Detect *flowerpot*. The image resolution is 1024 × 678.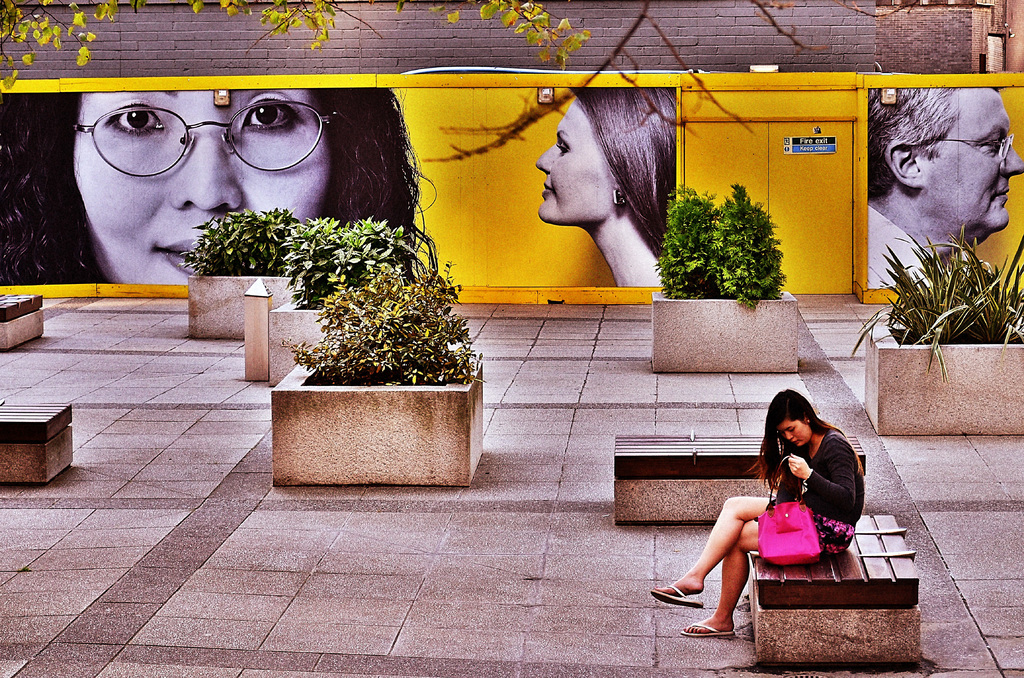
x1=186, y1=271, x2=314, y2=337.
